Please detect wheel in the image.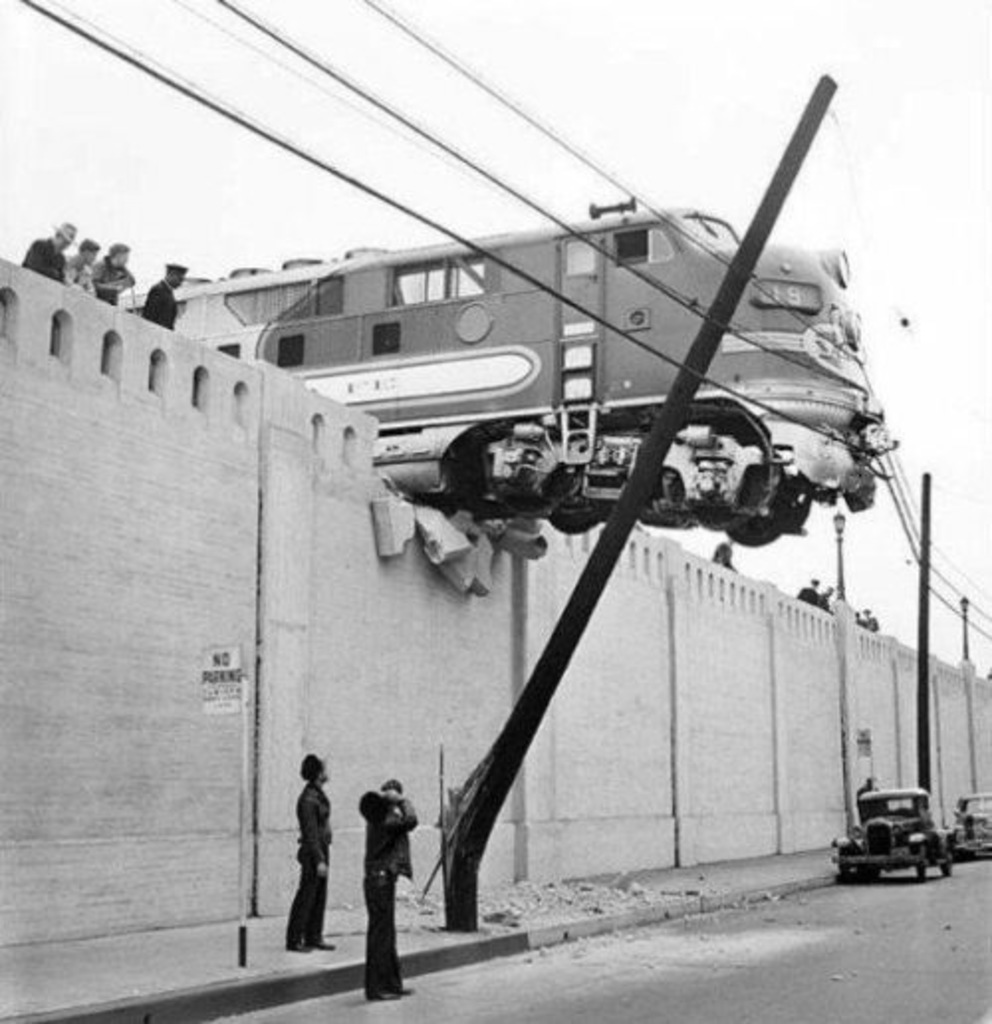
bbox=(728, 474, 794, 552).
